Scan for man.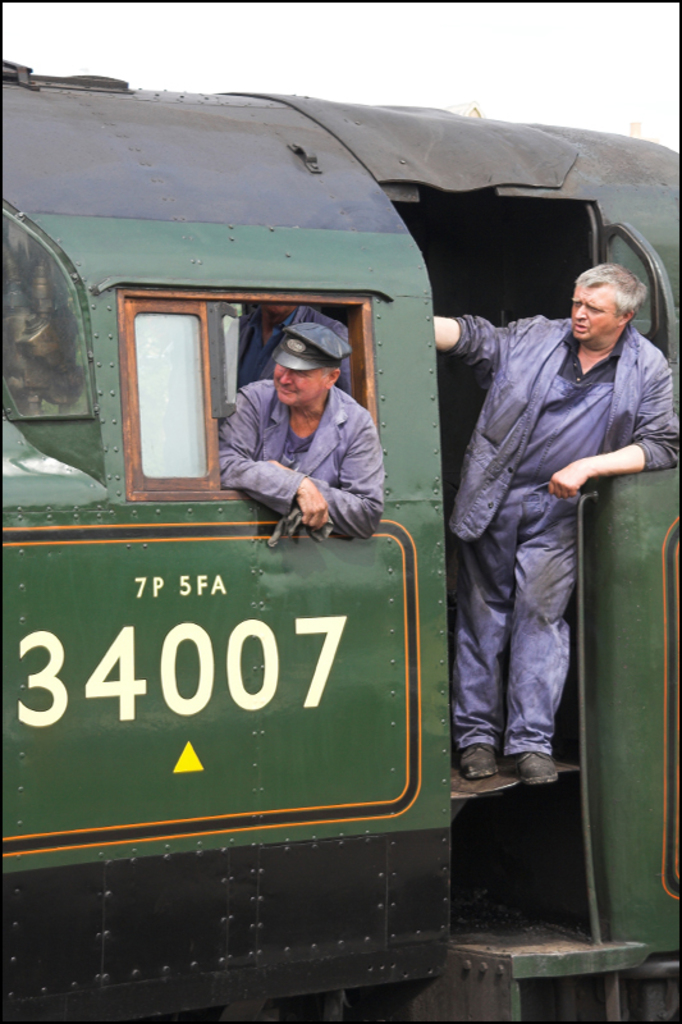
Scan result: Rect(441, 233, 651, 900).
